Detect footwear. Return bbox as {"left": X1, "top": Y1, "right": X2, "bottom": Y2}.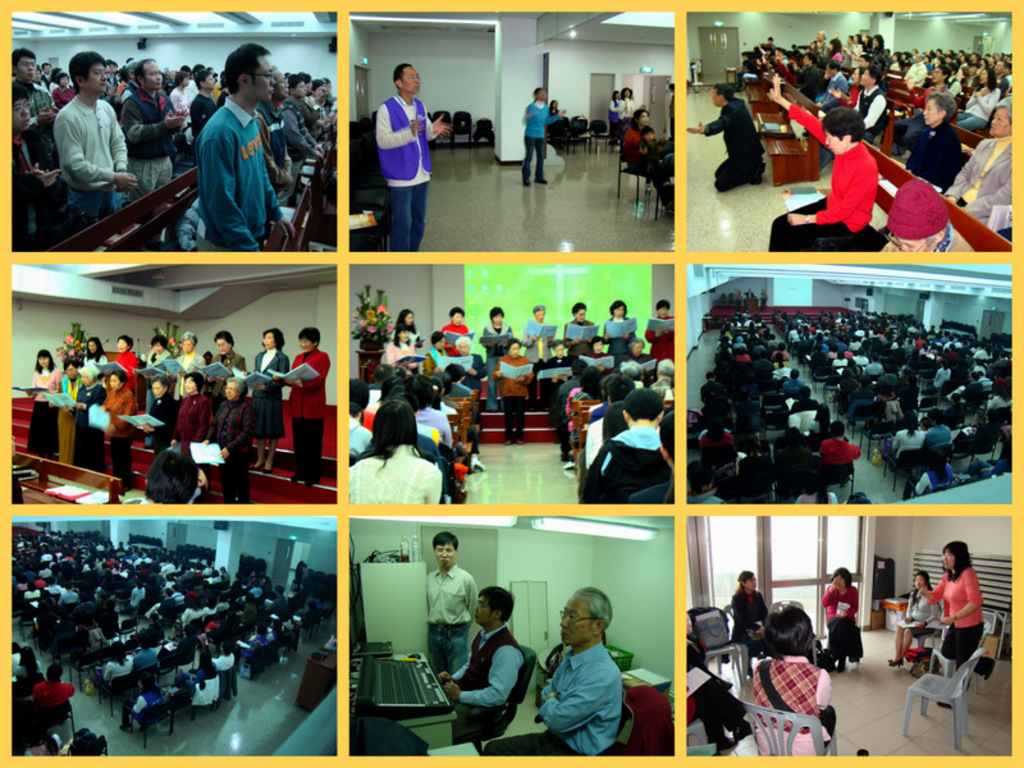
{"left": 536, "top": 177, "right": 545, "bottom": 183}.
